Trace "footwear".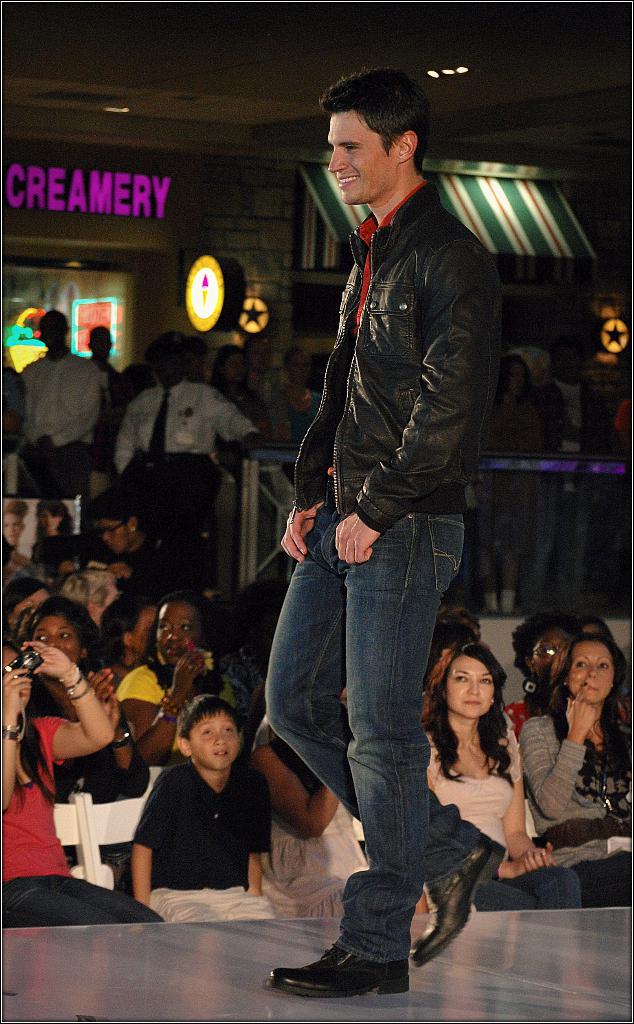
Traced to 405, 829, 509, 972.
